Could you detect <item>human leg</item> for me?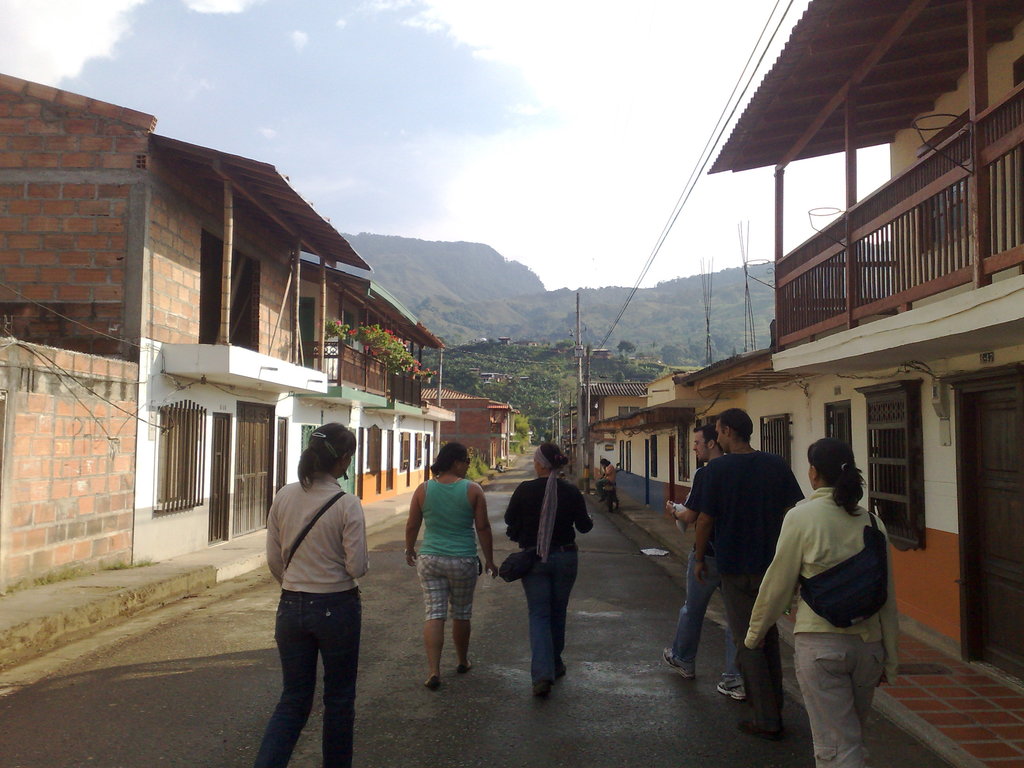
Detection result: left=249, top=586, right=320, bottom=764.
